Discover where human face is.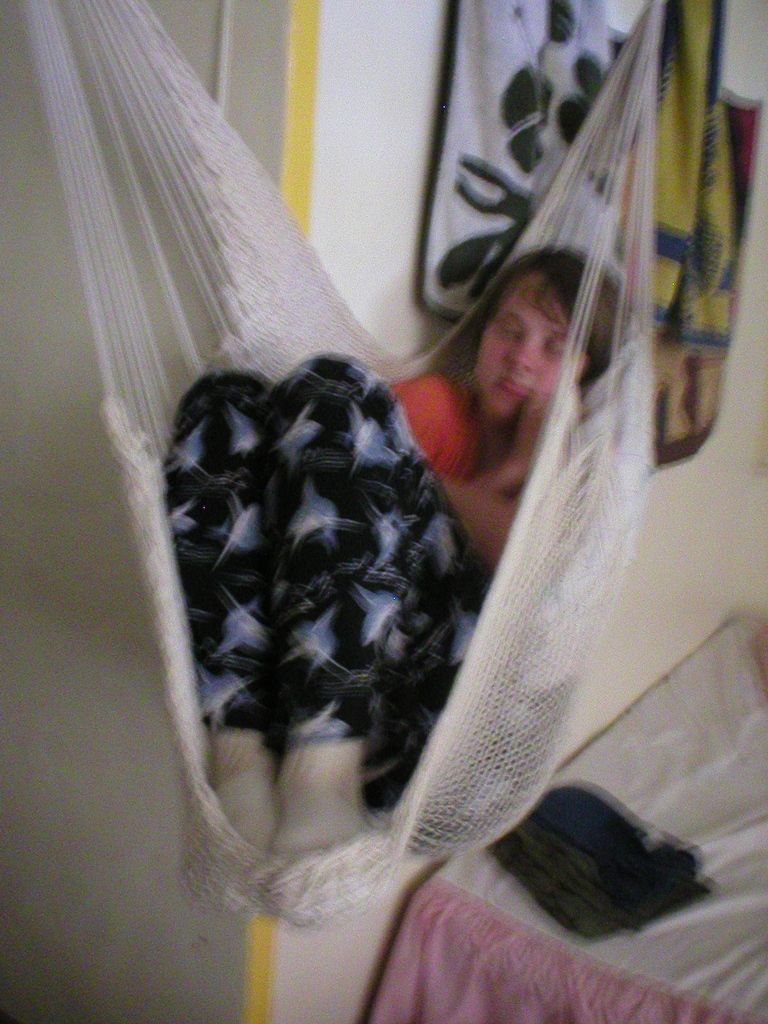
Discovered at box=[479, 266, 588, 420].
